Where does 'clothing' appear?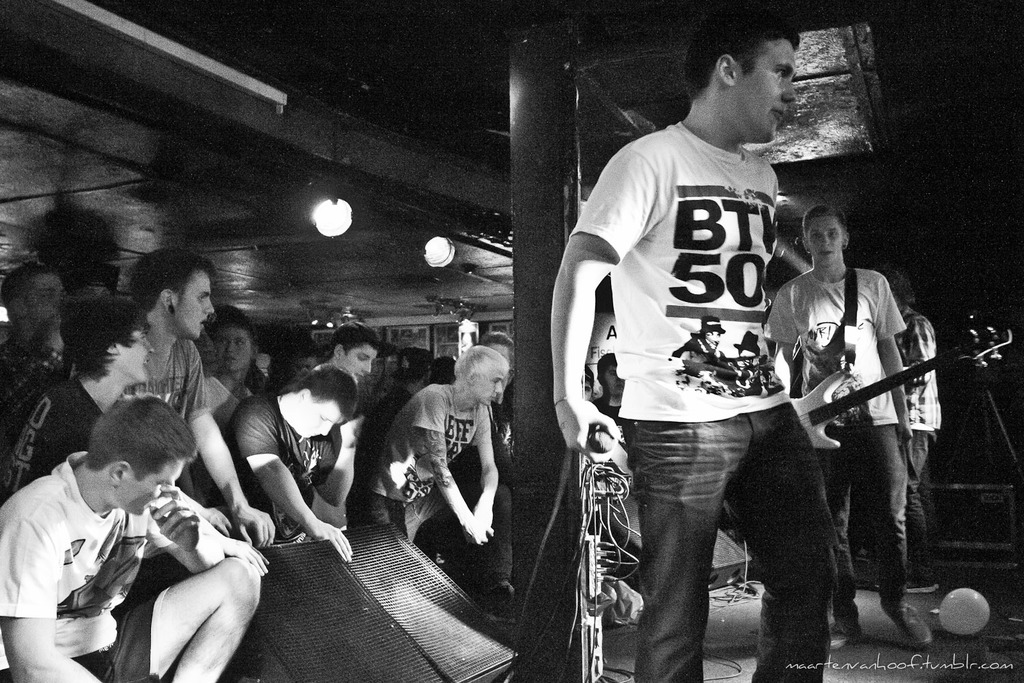
Appears at rect(0, 328, 68, 430).
